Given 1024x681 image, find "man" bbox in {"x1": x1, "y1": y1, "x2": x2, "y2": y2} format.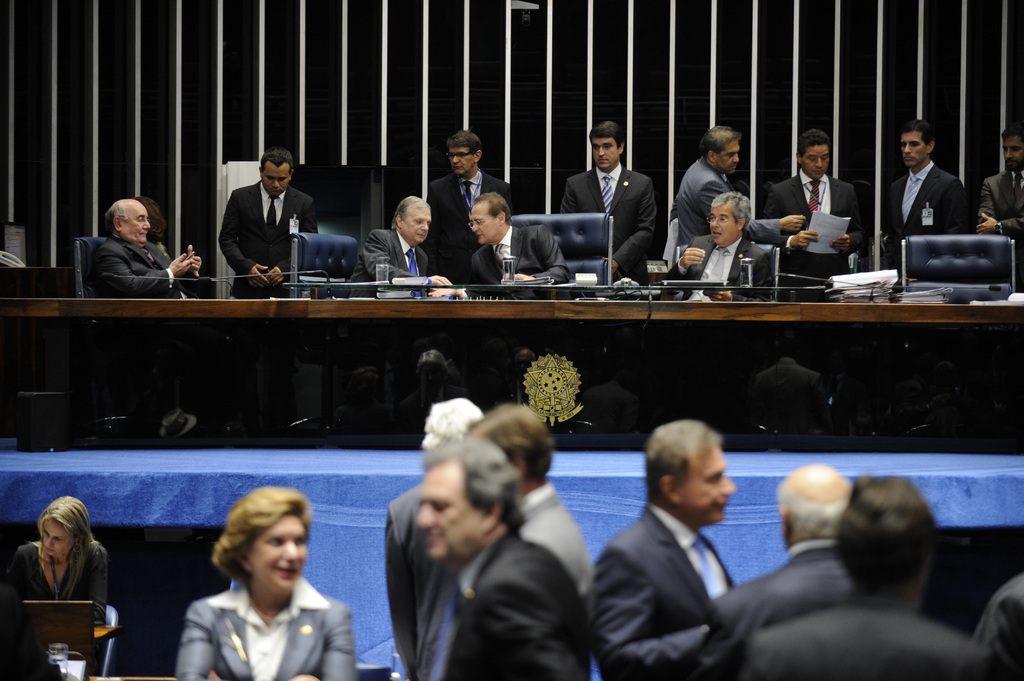
{"x1": 462, "y1": 187, "x2": 572, "y2": 288}.
